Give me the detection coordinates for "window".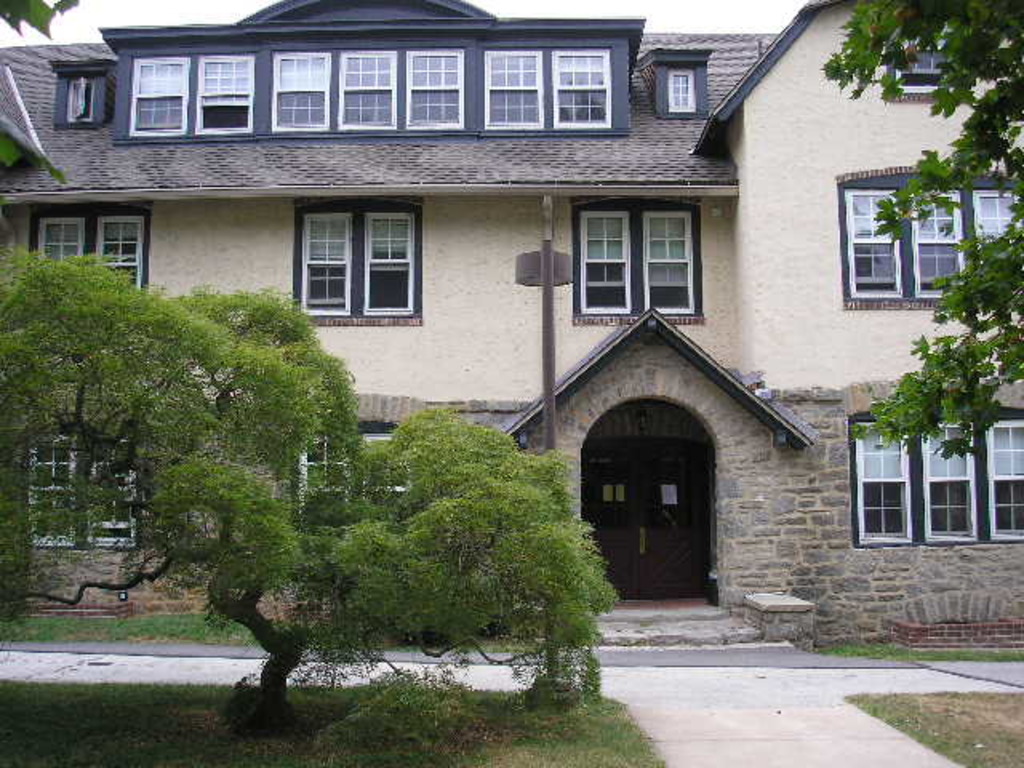
pyautogui.locateOnScreen(94, 219, 144, 290).
